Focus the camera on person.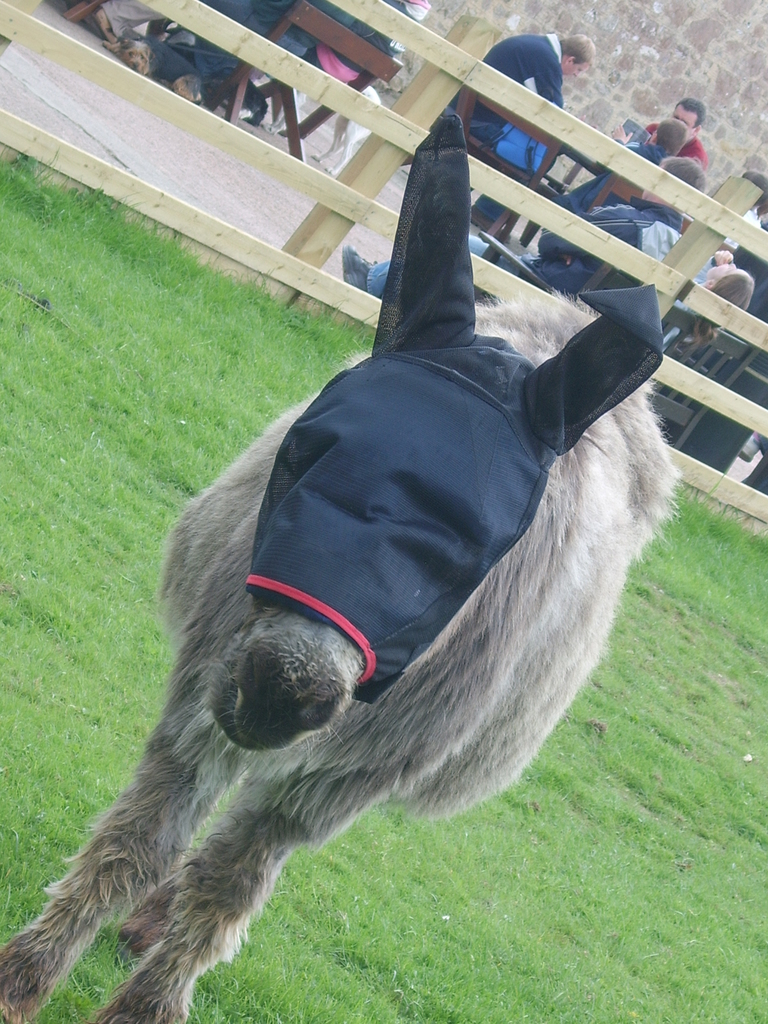
Focus region: [x1=666, y1=252, x2=756, y2=351].
